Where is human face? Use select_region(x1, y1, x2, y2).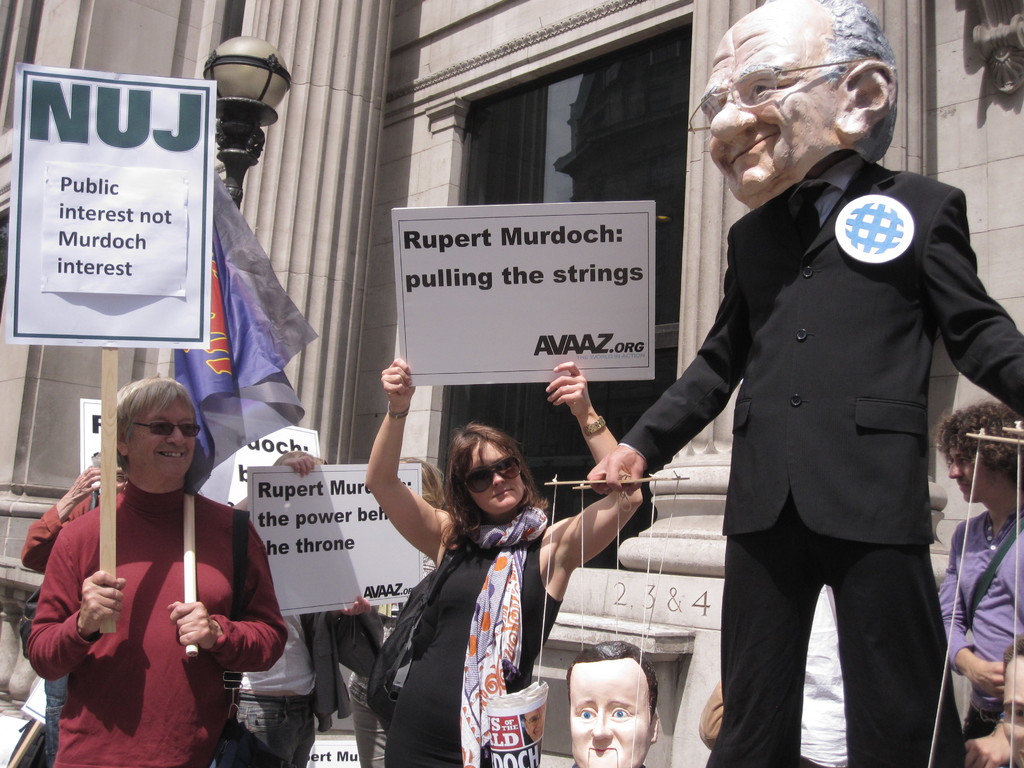
select_region(947, 446, 993, 506).
